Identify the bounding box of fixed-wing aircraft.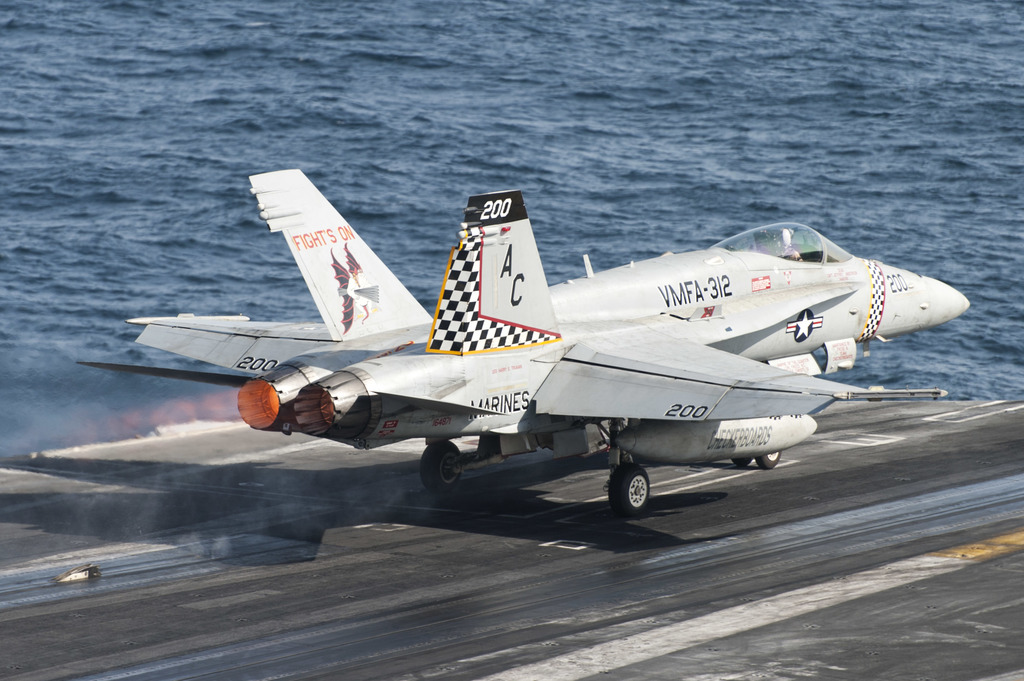
[63, 174, 964, 527].
